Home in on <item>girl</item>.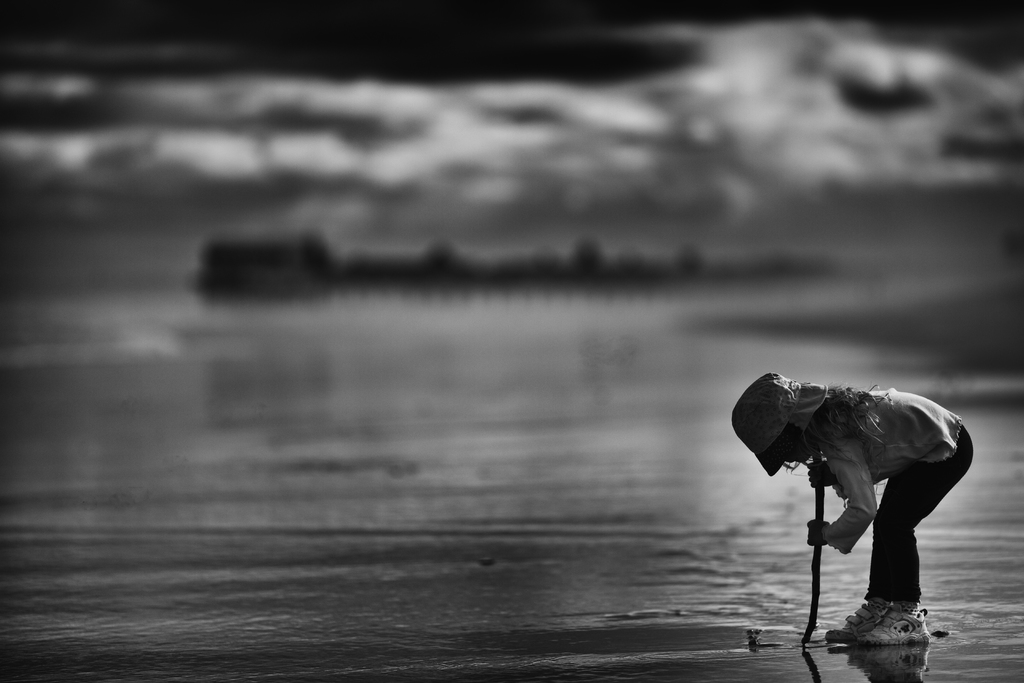
Homed in at (left=732, top=370, right=973, bottom=645).
